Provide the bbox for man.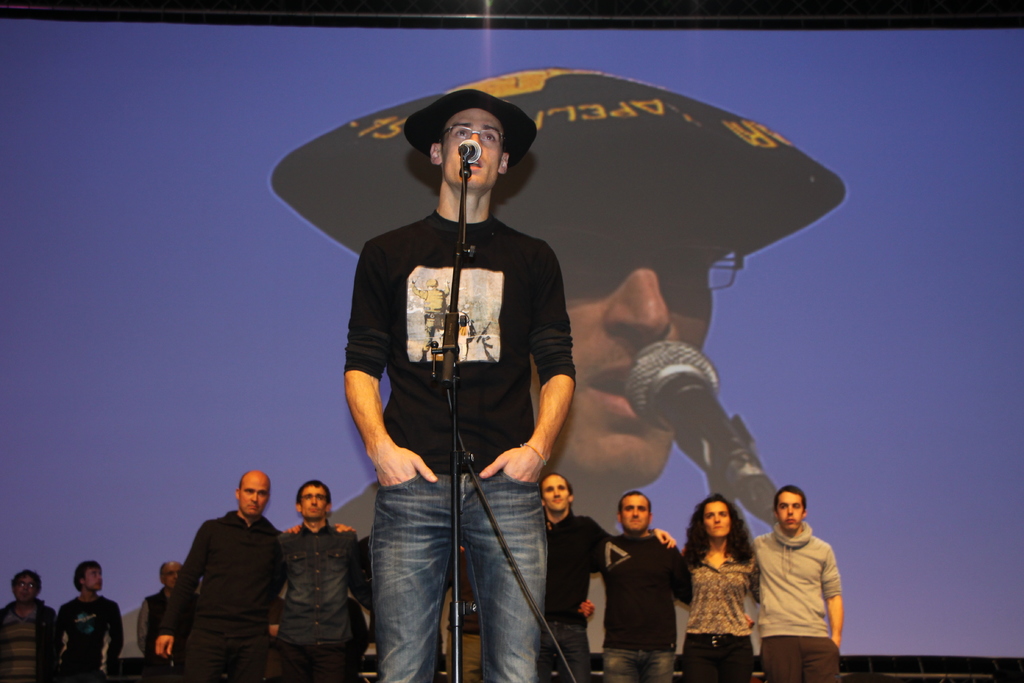
(0,572,59,682).
